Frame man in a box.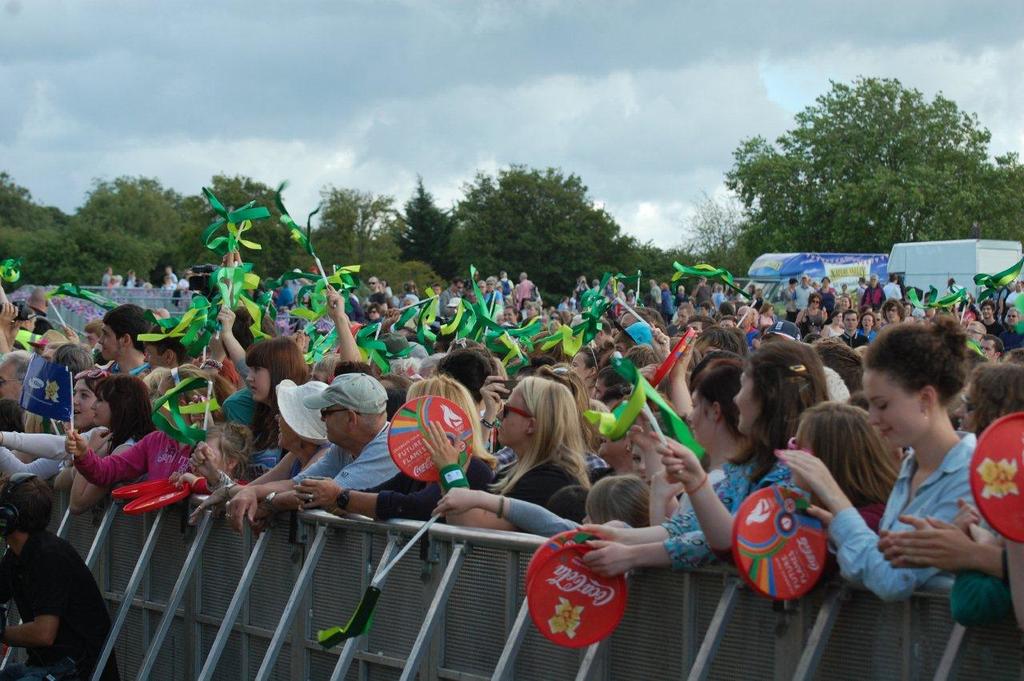
detection(860, 273, 888, 312).
